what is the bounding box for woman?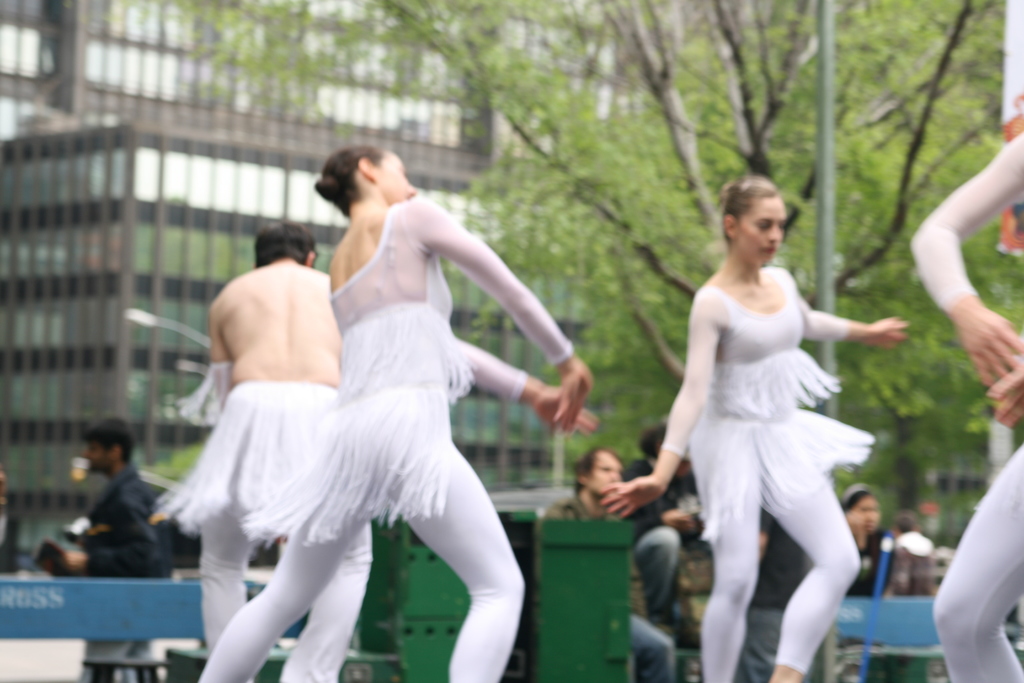
locate(595, 173, 908, 682).
